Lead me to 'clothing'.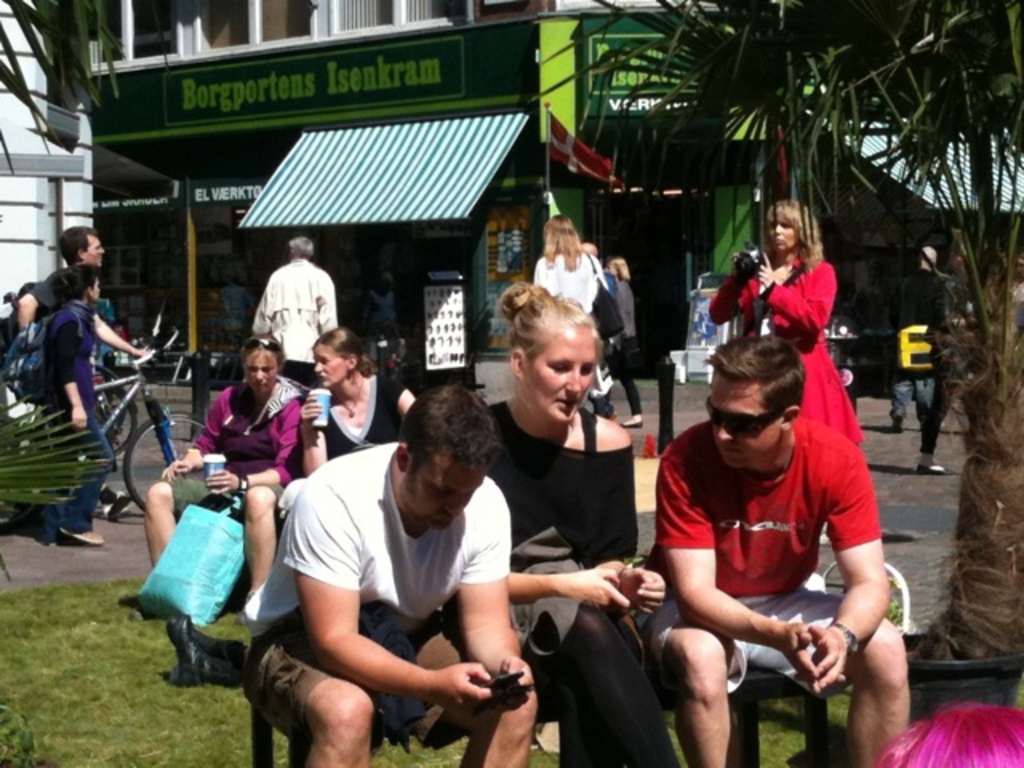
Lead to {"left": 254, "top": 256, "right": 334, "bottom": 389}.
